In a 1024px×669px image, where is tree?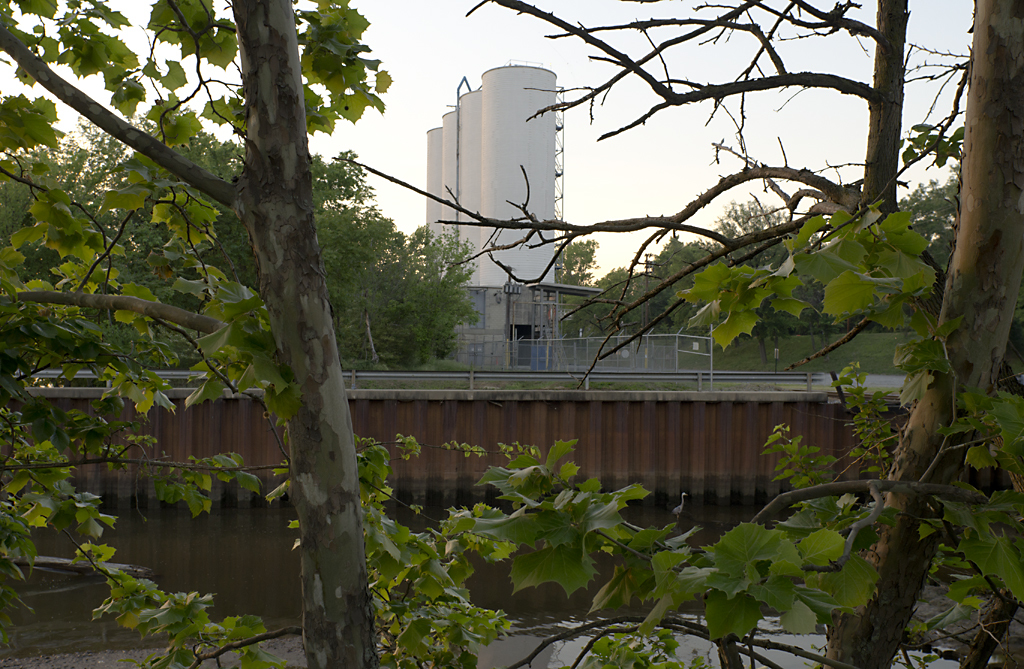
(322, 0, 989, 398).
